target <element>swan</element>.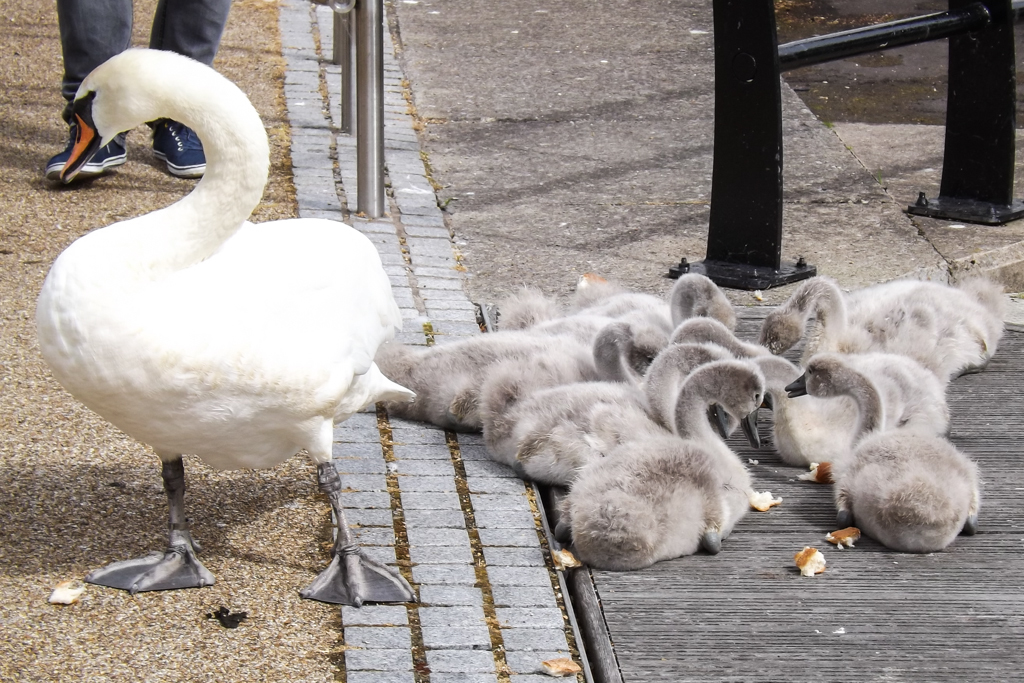
Target region: {"x1": 390, "y1": 334, "x2": 562, "y2": 443}.
